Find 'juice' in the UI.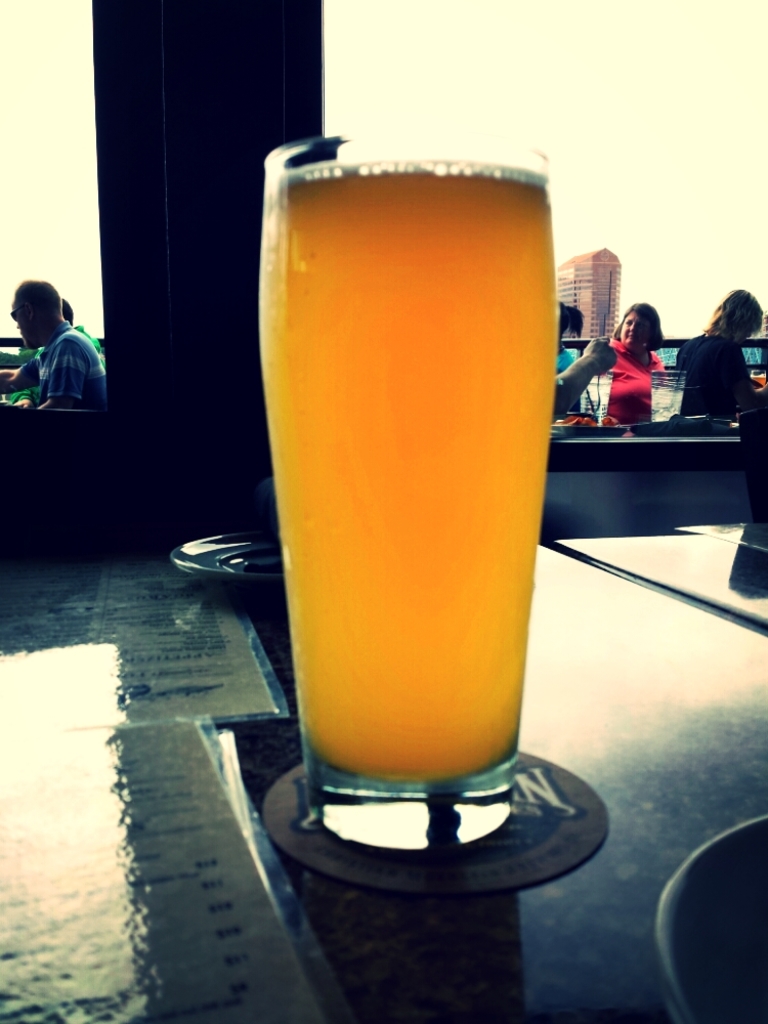
UI element at 239/94/584/867.
